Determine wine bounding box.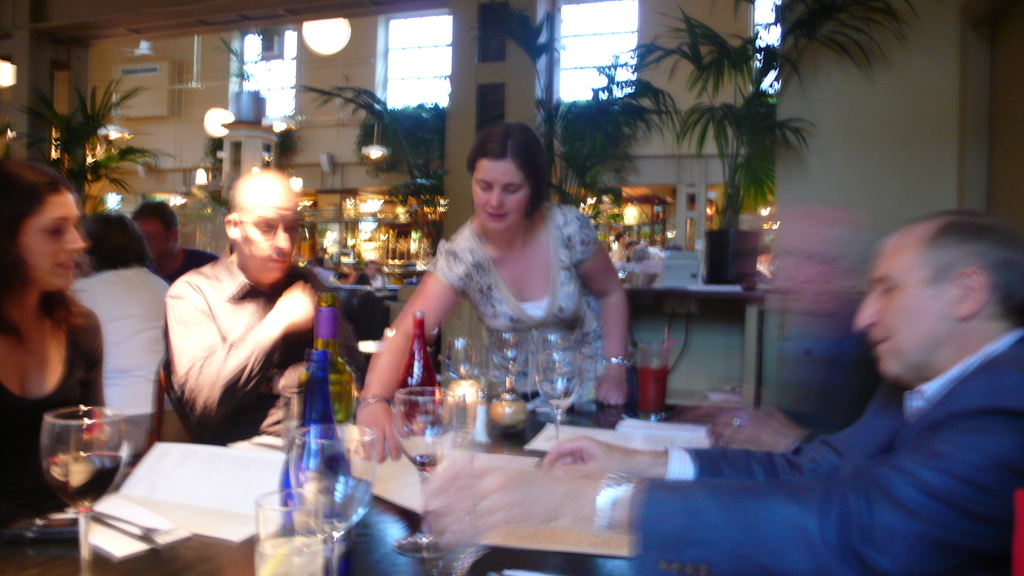
Determined: 26,391,143,525.
